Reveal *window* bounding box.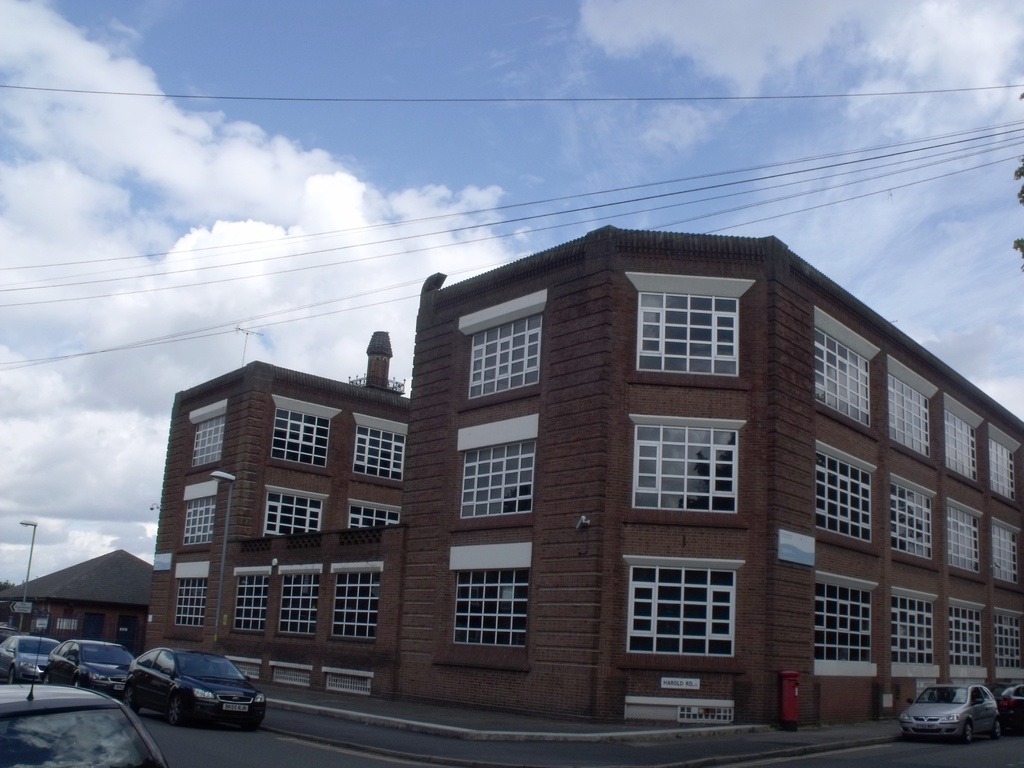
Revealed: crop(812, 444, 874, 543).
